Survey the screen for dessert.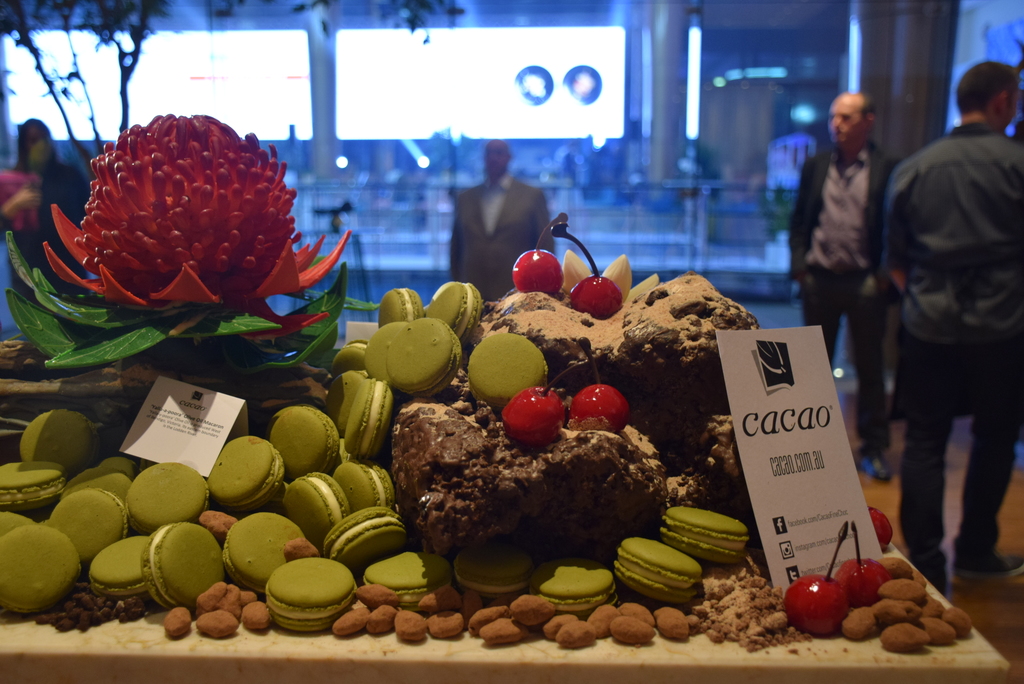
Survey found: Rect(45, 494, 122, 557).
